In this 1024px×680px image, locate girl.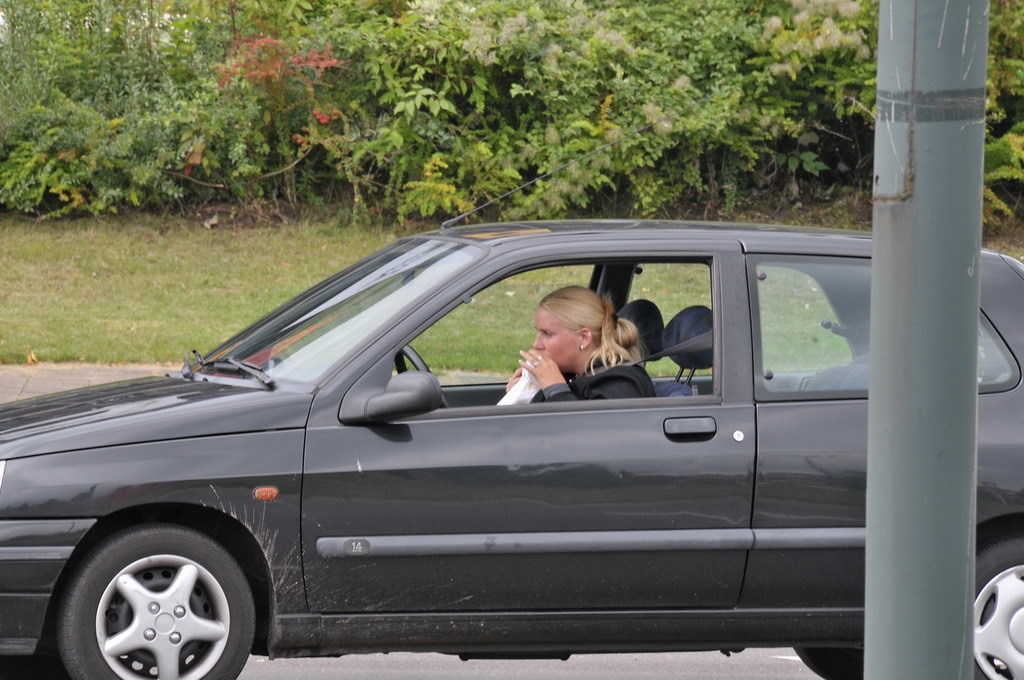
Bounding box: 506:280:656:402.
